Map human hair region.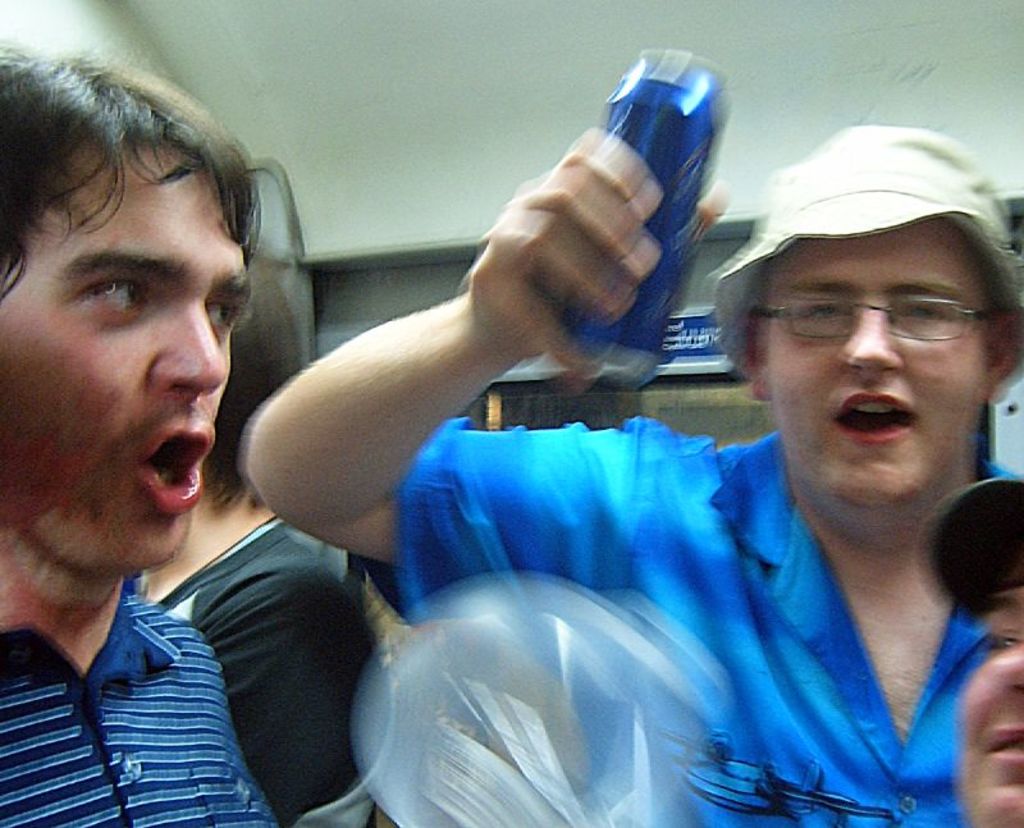
Mapped to 0/37/261/308.
